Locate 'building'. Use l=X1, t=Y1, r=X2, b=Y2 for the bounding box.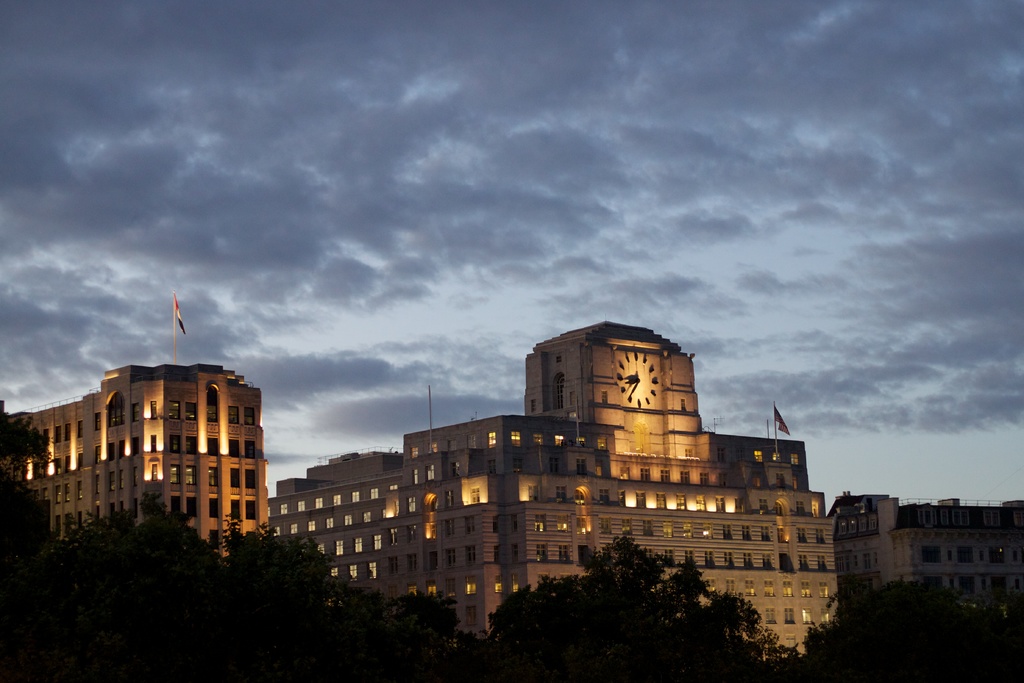
l=828, t=491, r=1023, b=595.
